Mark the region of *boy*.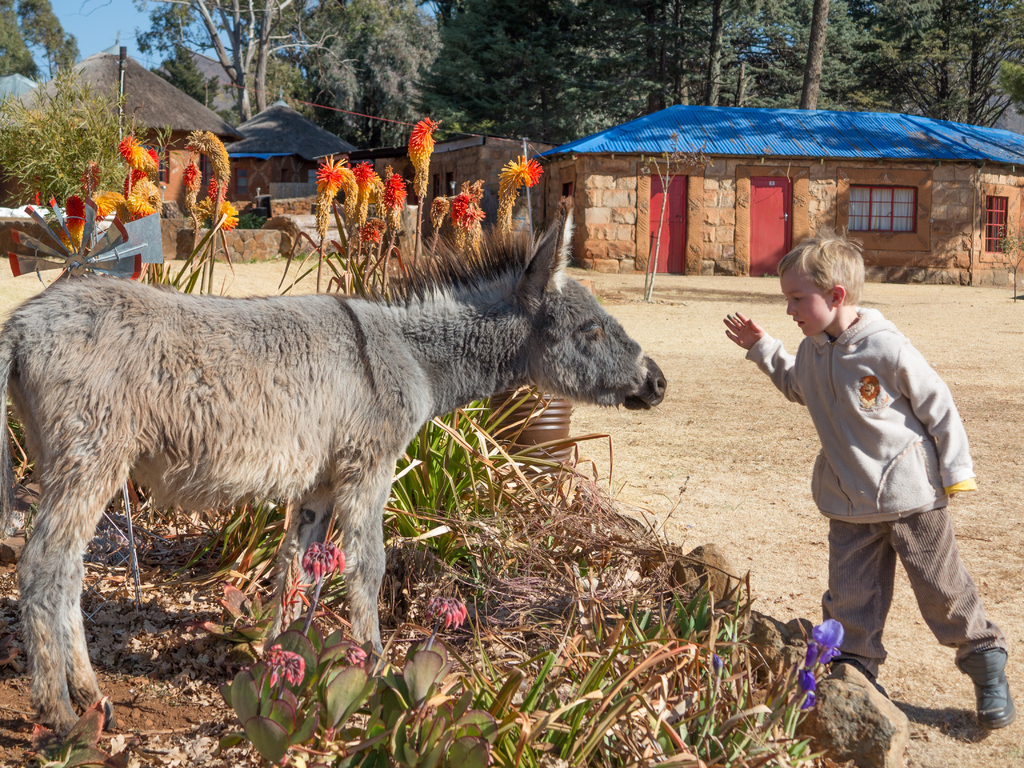
Region: rect(738, 232, 1006, 719).
